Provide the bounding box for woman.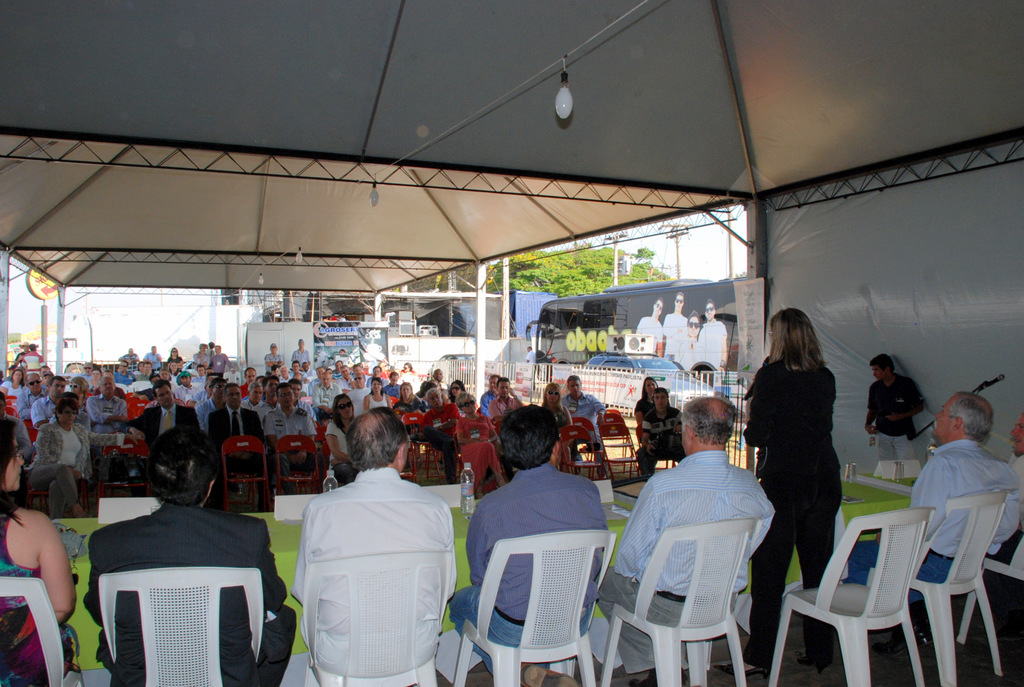
449/377/463/398.
